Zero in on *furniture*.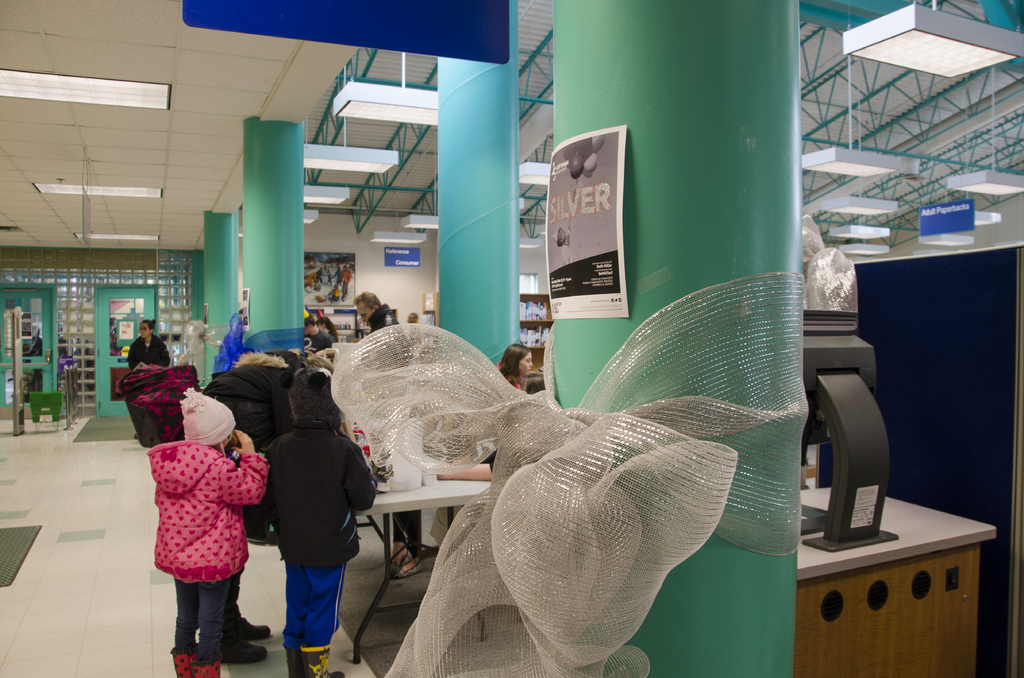
Zeroed in: <bbox>518, 293, 554, 373</bbox>.
